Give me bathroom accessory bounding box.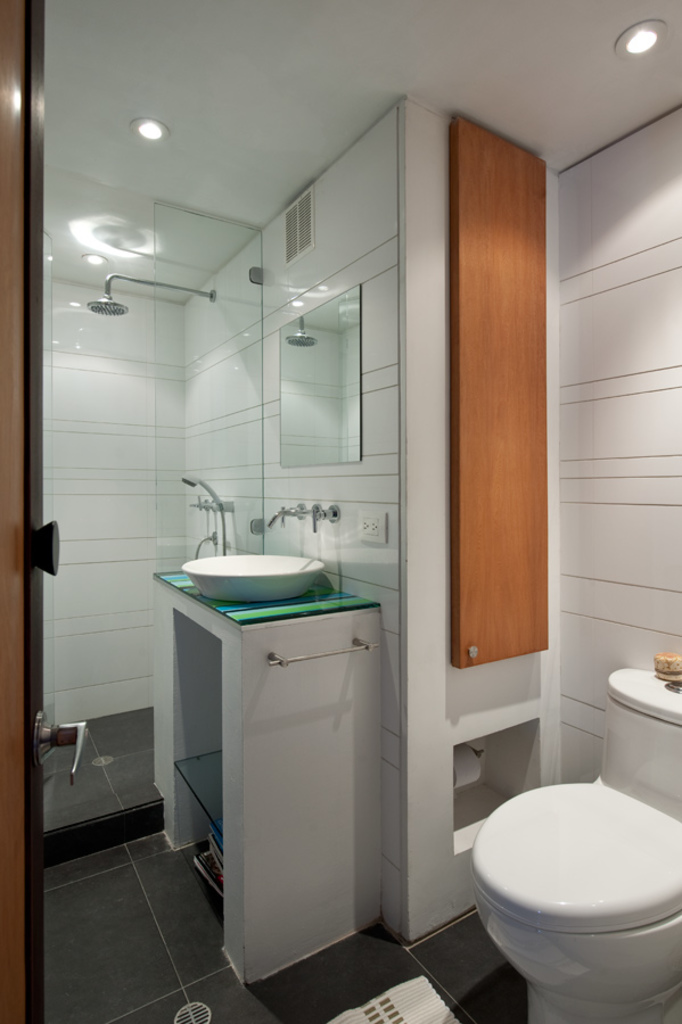
<bbox>188, 518, 214, 575</bbox>.
